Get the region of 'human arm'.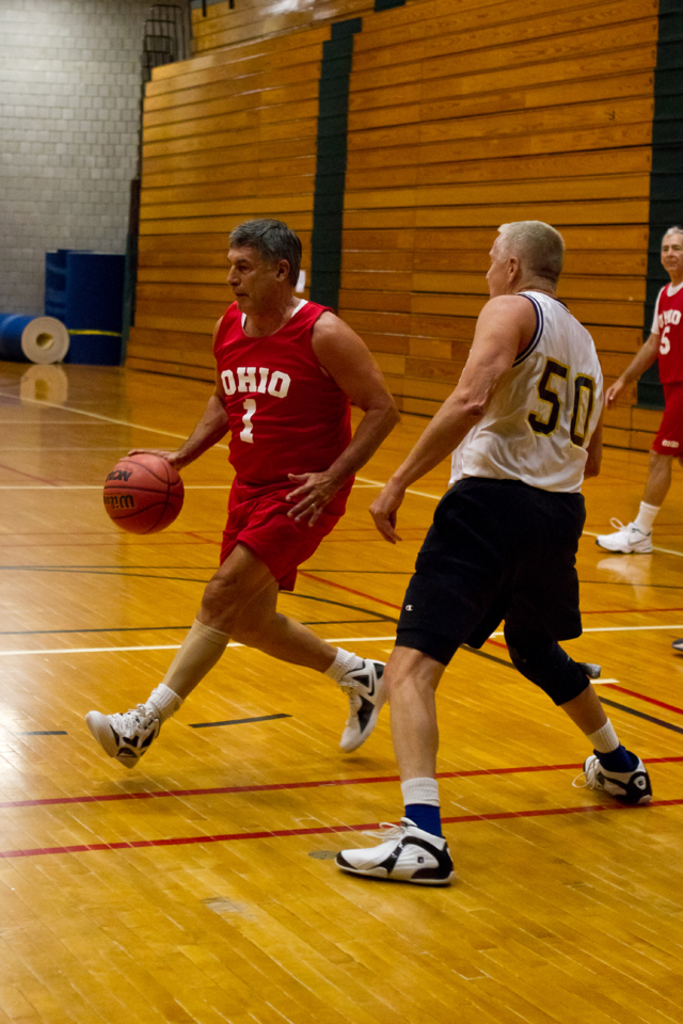
[363,290,531,544].
